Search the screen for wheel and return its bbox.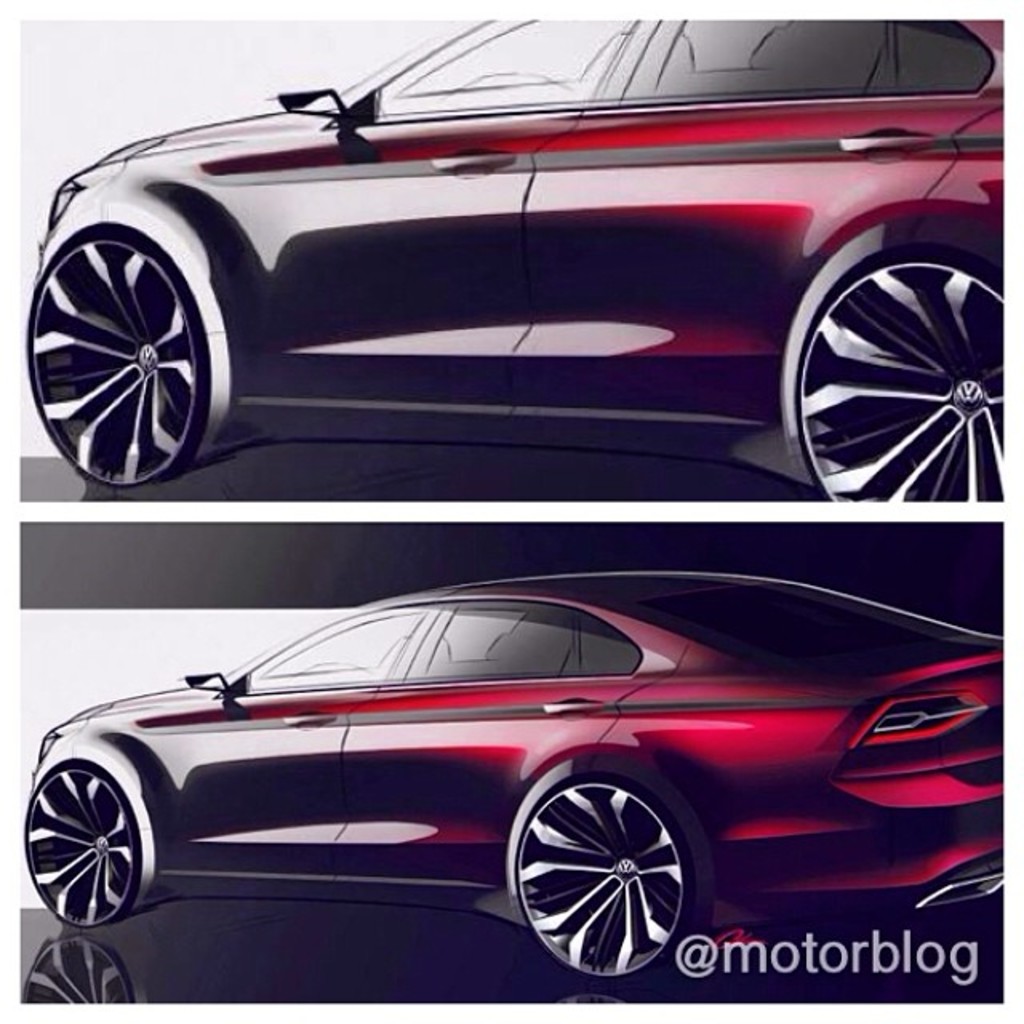
Found: pyautogui.locateOnScreen(797, 253, 1003, 499).
